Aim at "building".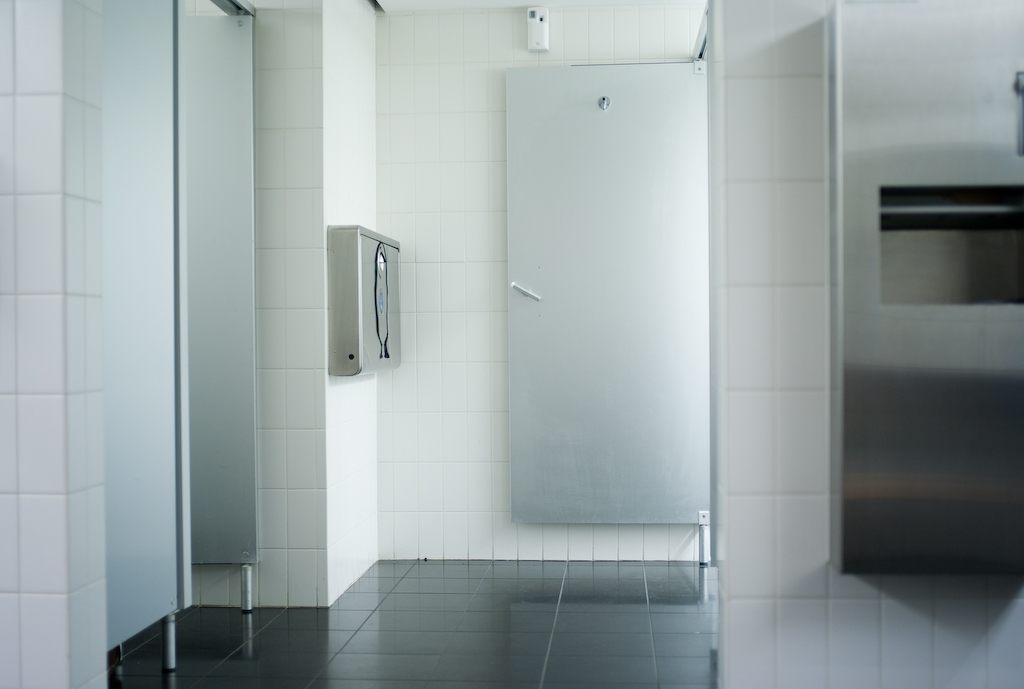
Aimed at {"x1": 0, "y1": 0, "x2": 1023, "y2": 688}.
